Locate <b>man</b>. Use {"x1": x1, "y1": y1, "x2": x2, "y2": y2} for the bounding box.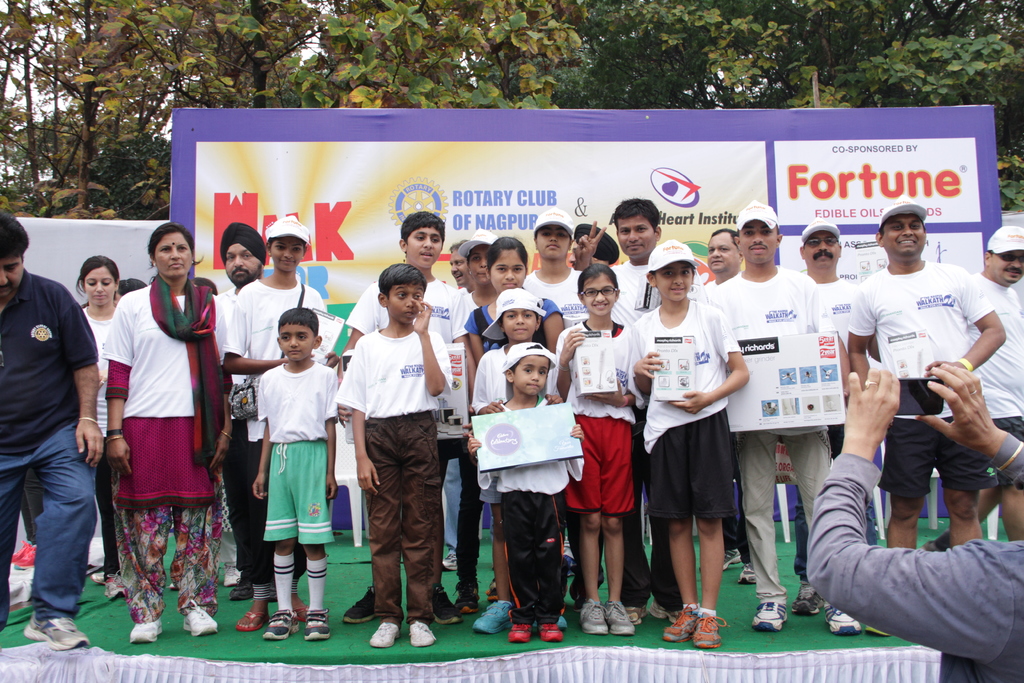
{"x1": 963, "y1": 224, "x2": 1023, "y2": 541}.
